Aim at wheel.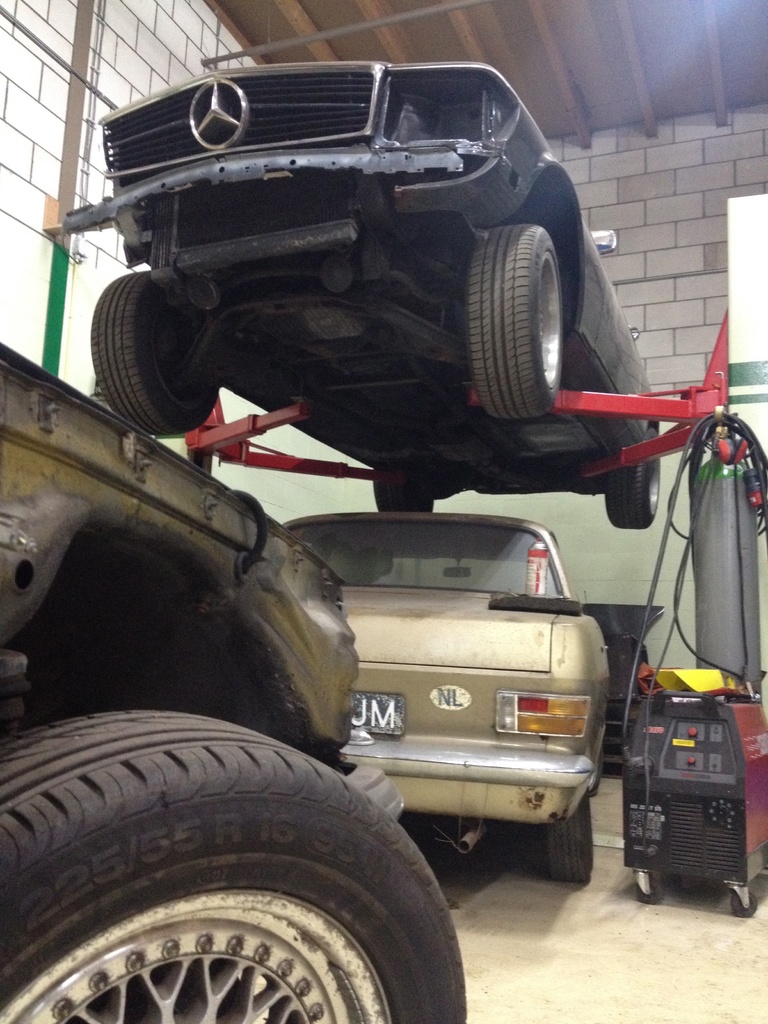
Aimed at <bbox>469, 223, 564, 417</bbox>.
